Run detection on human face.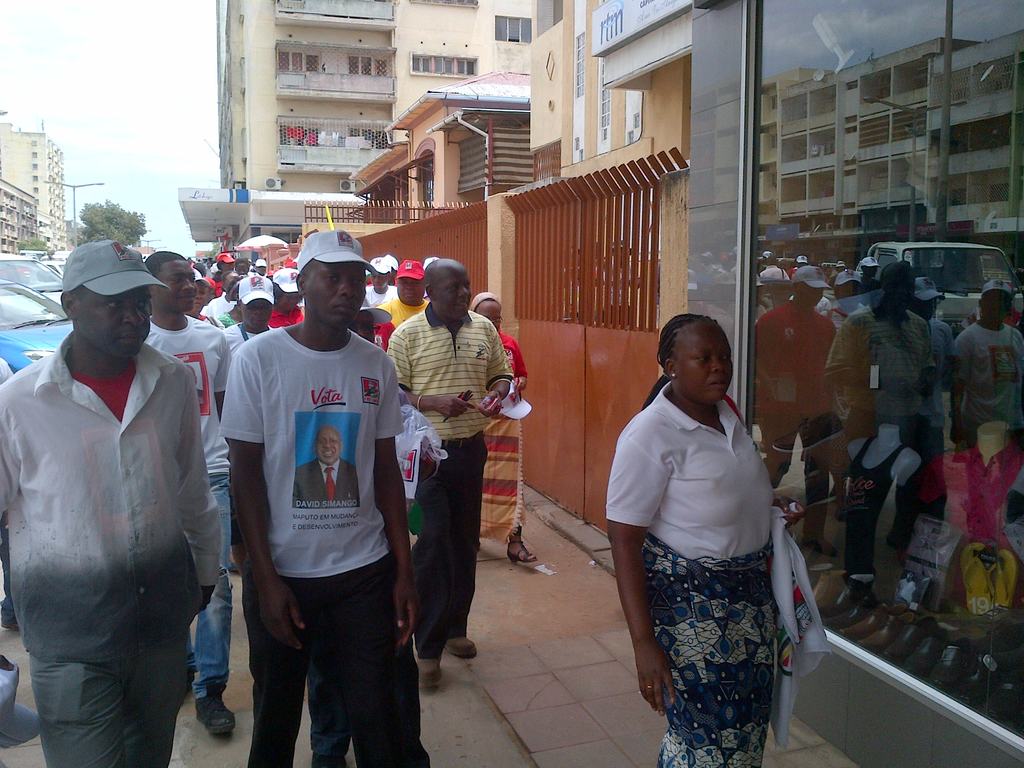
Result: BBox(161, 257, 198, 311).
